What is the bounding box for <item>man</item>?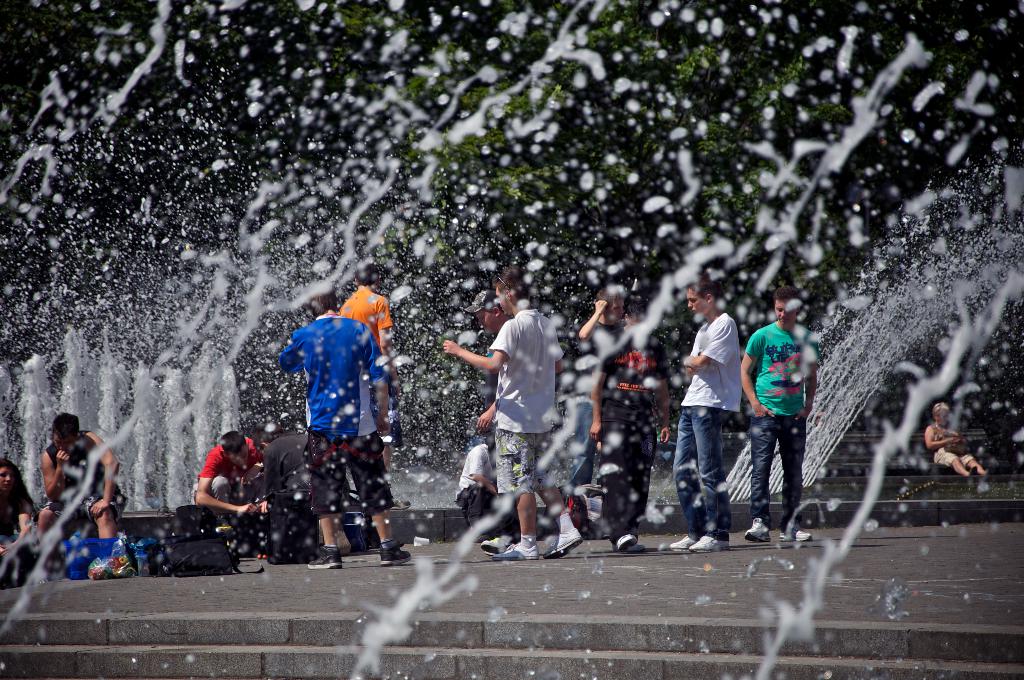
(454, 434, 500, 538).
